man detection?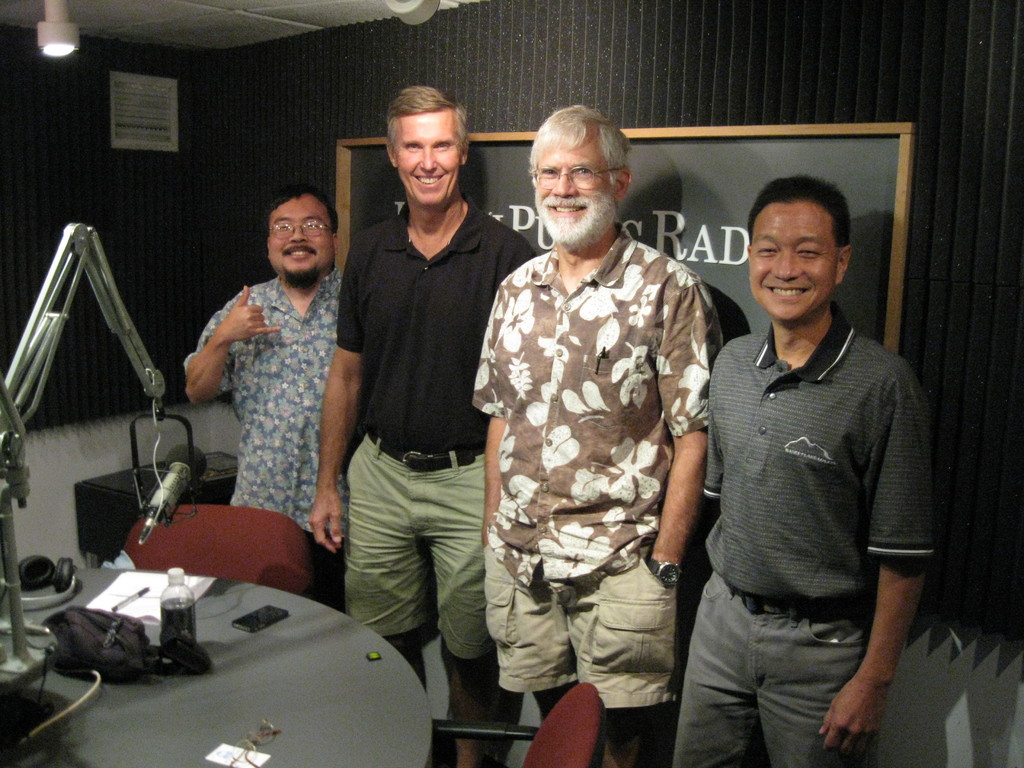
[left=660, top=115, right=957, bottom=767]
